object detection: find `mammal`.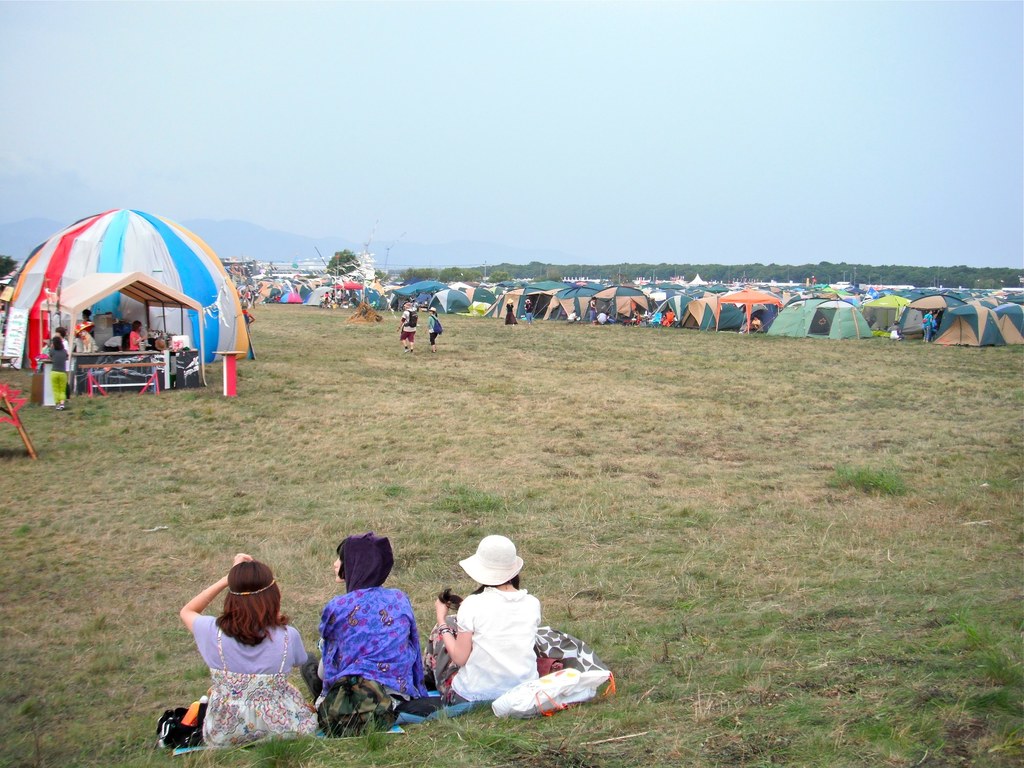
region(125, 319, 148, 355).
